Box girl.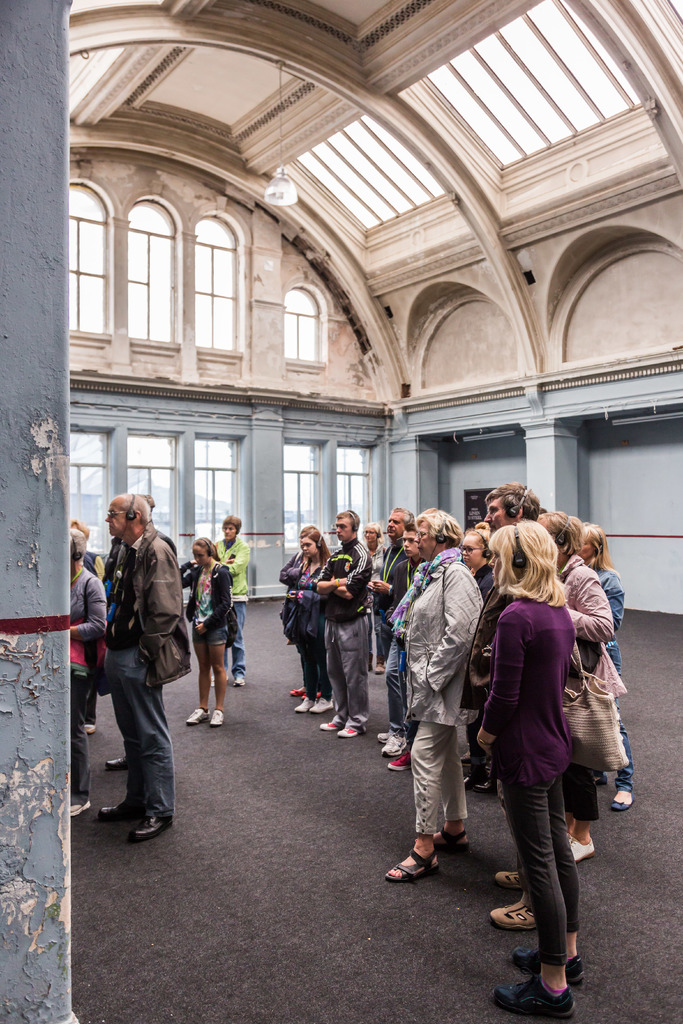
BBox(279, 522, 331, 717).
